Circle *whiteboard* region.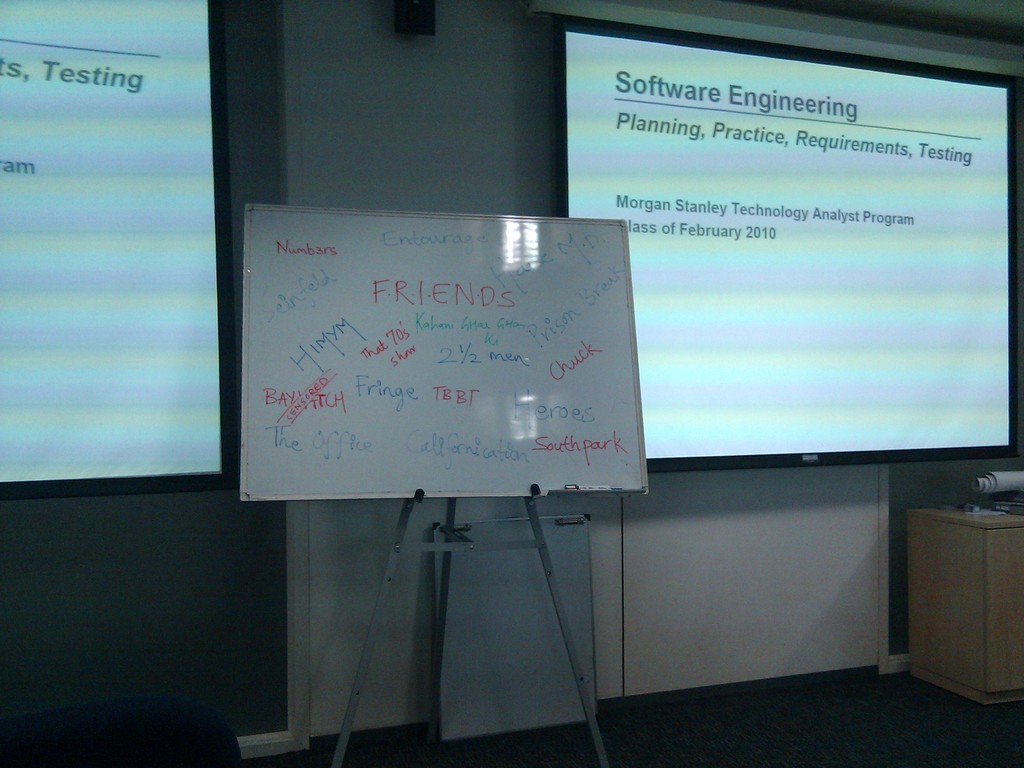
Region: <box>236,199,647,496</box>.
